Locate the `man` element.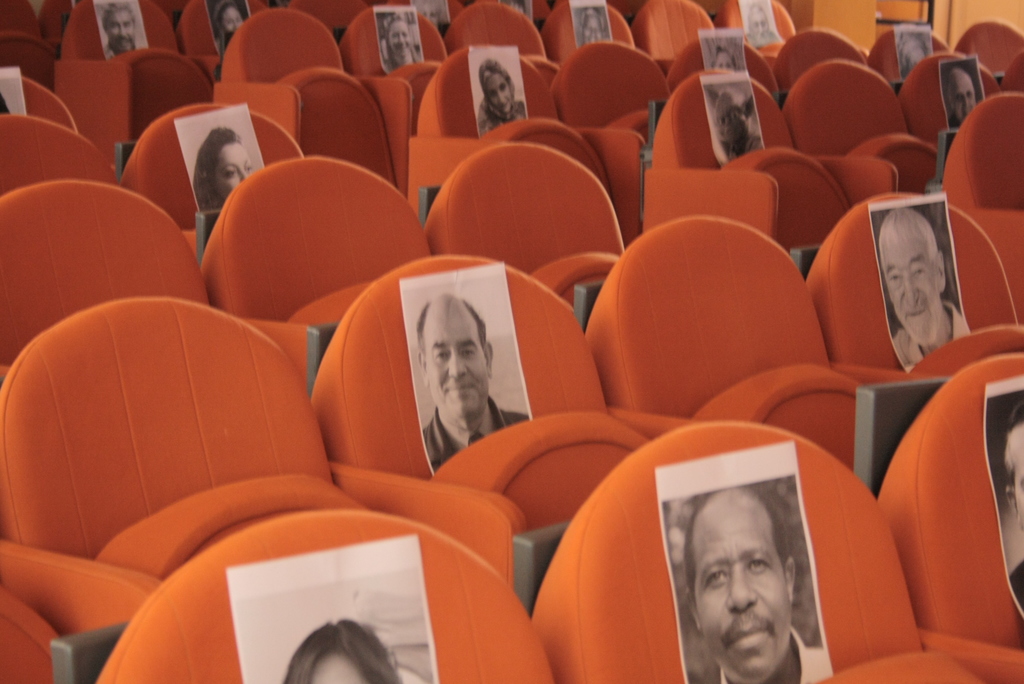
Element bbox: (left=98, top=0, right=126, bottom=55).
